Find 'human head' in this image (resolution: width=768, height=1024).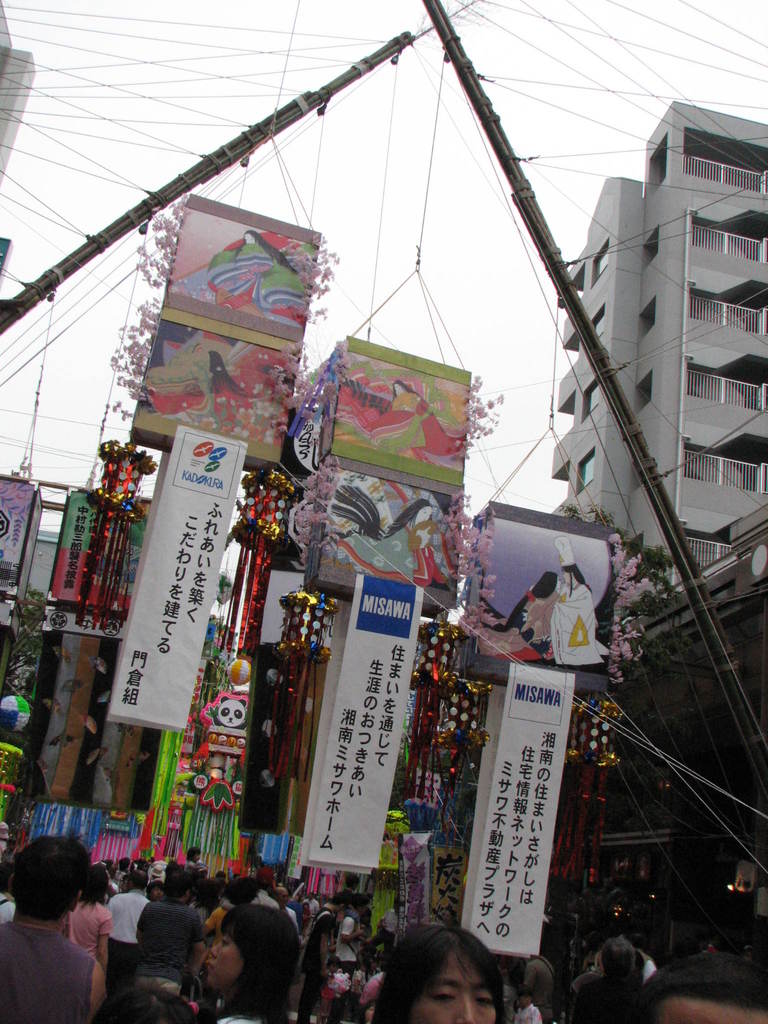
413, 499, 431, 523.
